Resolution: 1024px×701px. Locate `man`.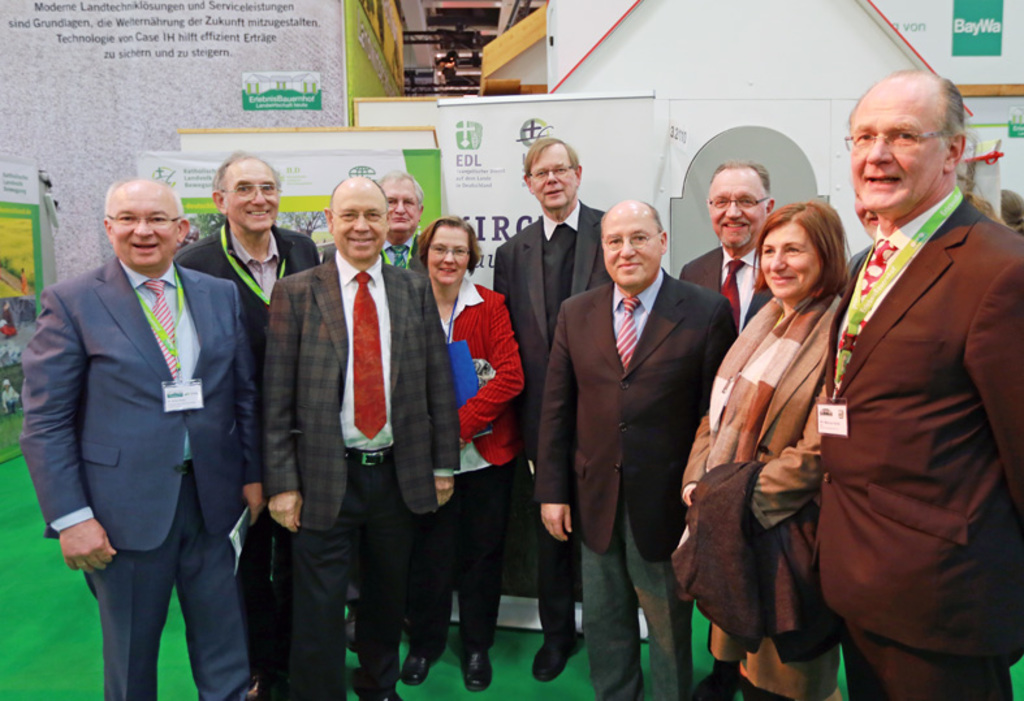
box=[177, 147, 324, 676].
